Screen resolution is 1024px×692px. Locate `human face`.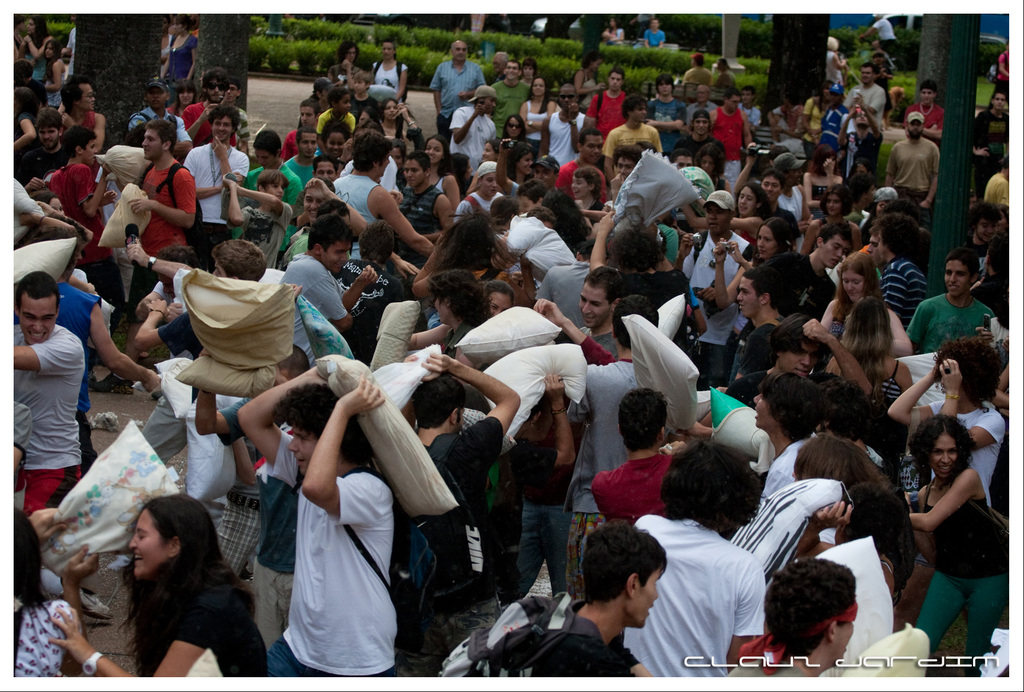
333,214,355,228.
